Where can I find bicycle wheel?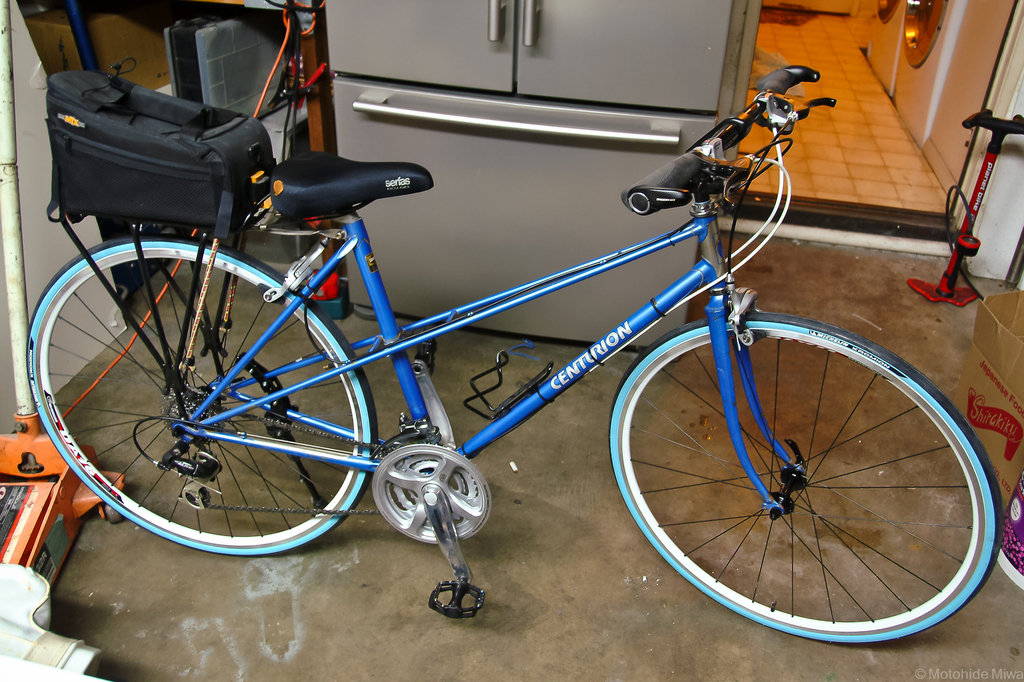
You can find it at {"left": 614, "top": 319, "right": 998, "bottom": 661}.
